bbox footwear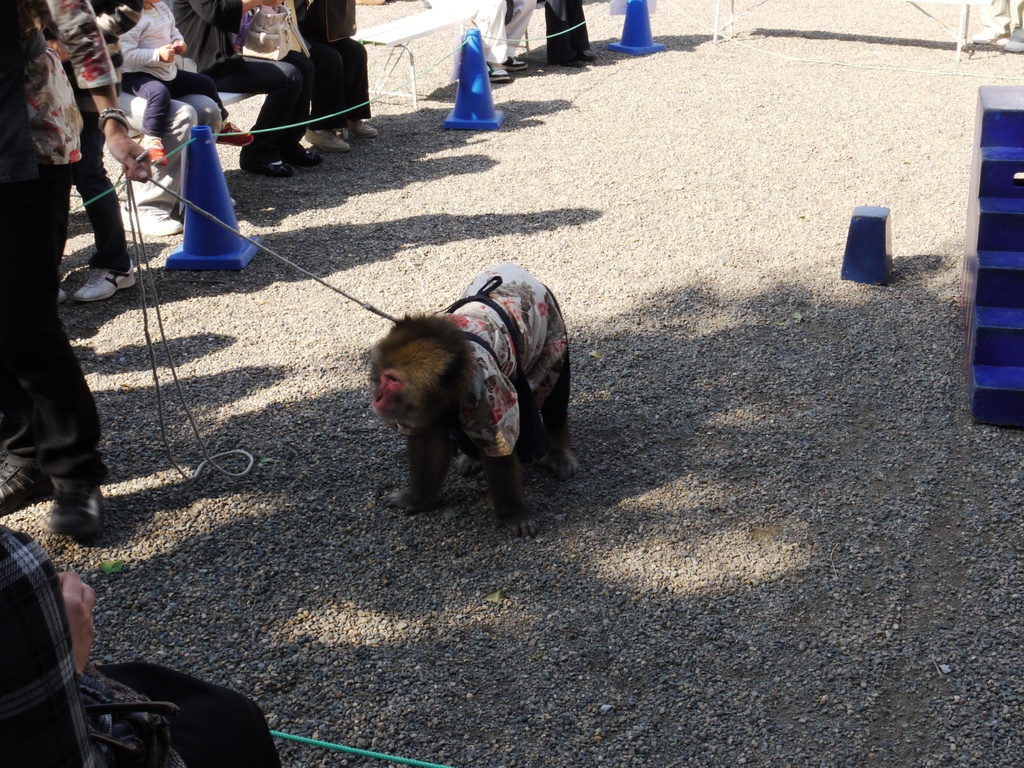
(x1=44, y1=475, x2=104, y2=538)
